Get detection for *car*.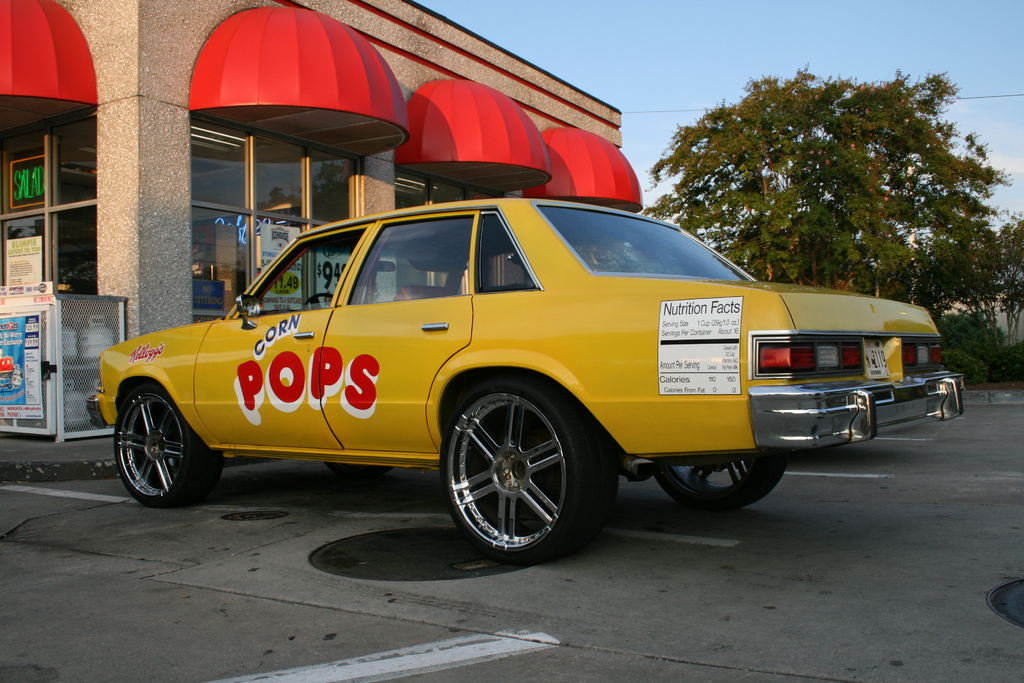
Detection: (47,193,920,554).
